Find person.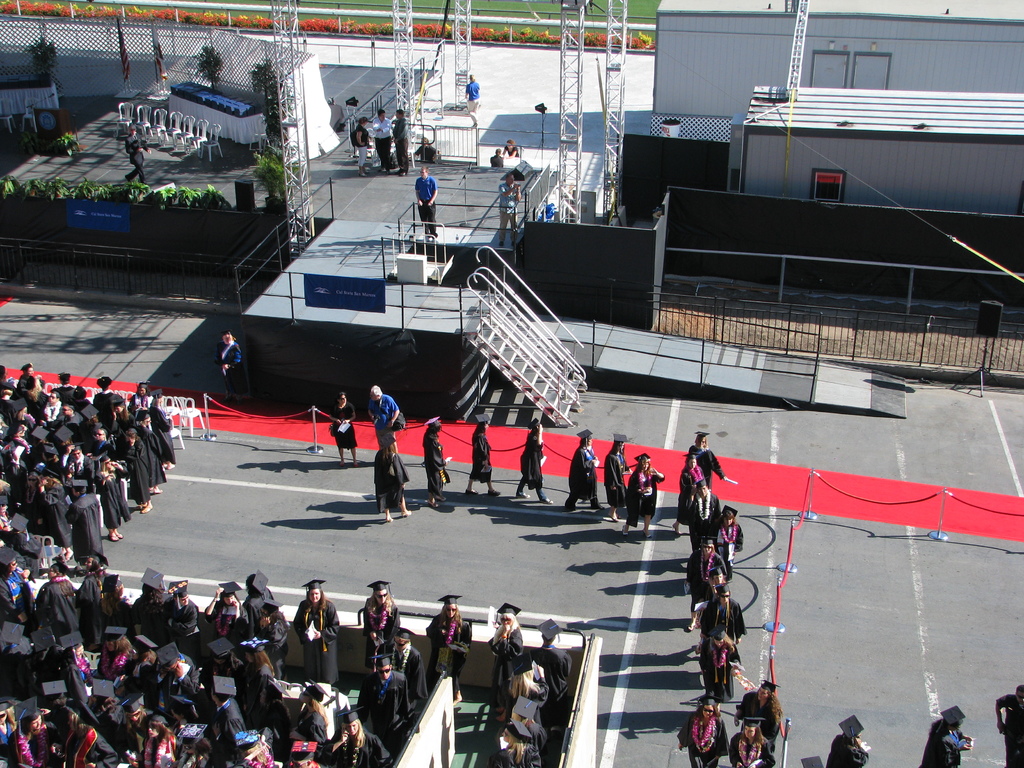
select_region(511, 420, 546, 511).
